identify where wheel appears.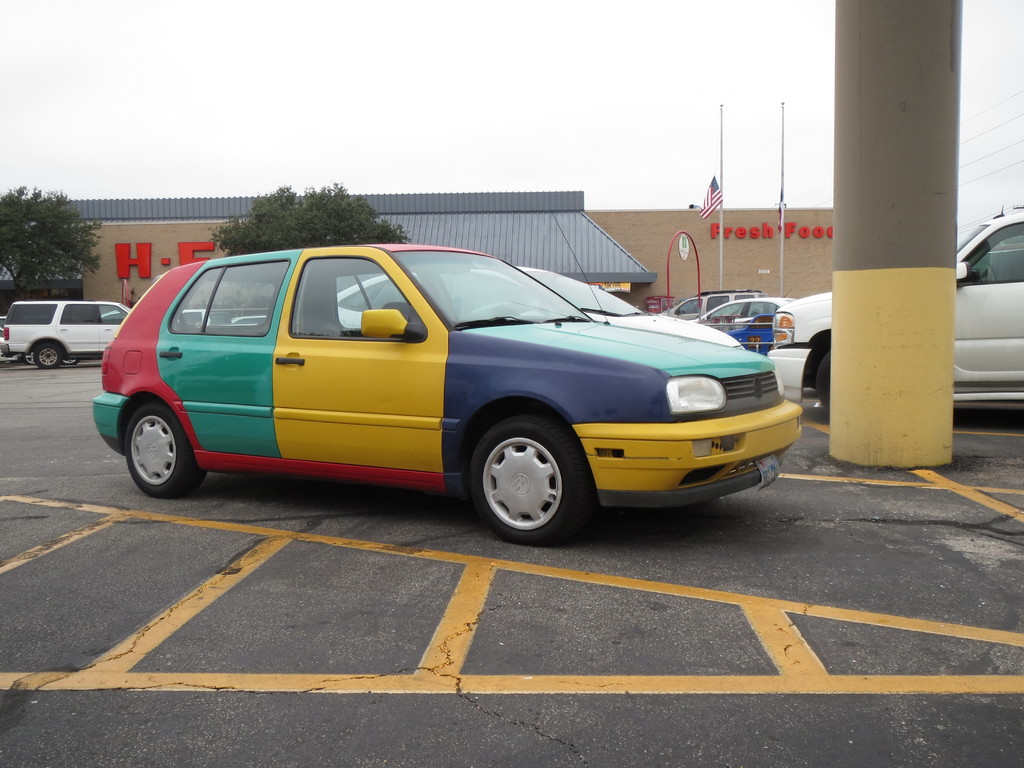
Appears at (x1=25, y1=351, x2=35, y2=365).
